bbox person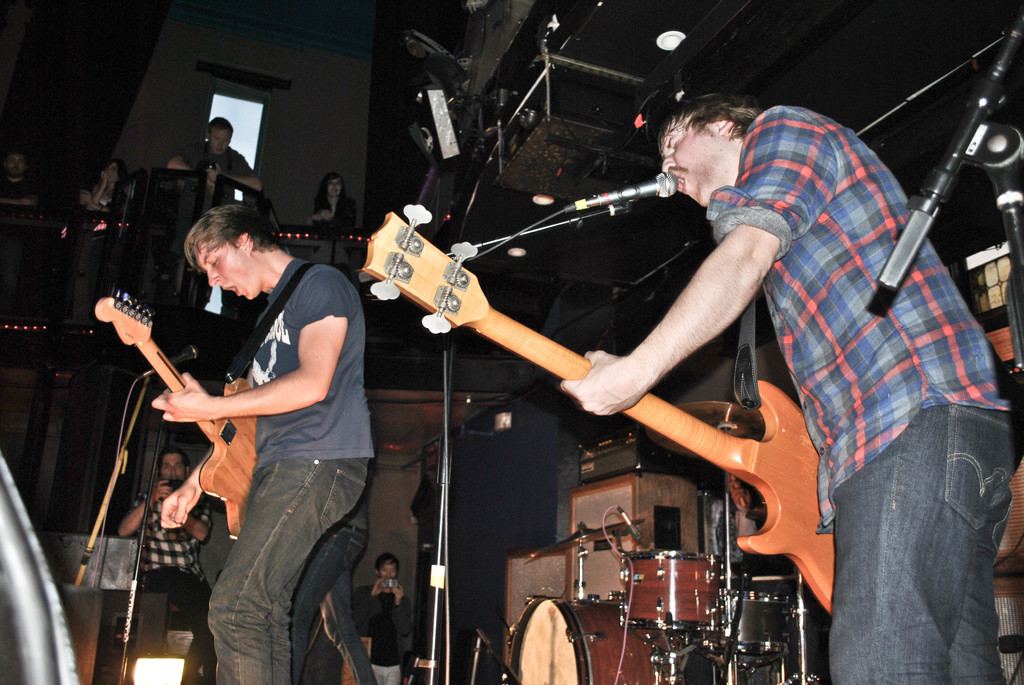
(121, 452, 213, 684)
